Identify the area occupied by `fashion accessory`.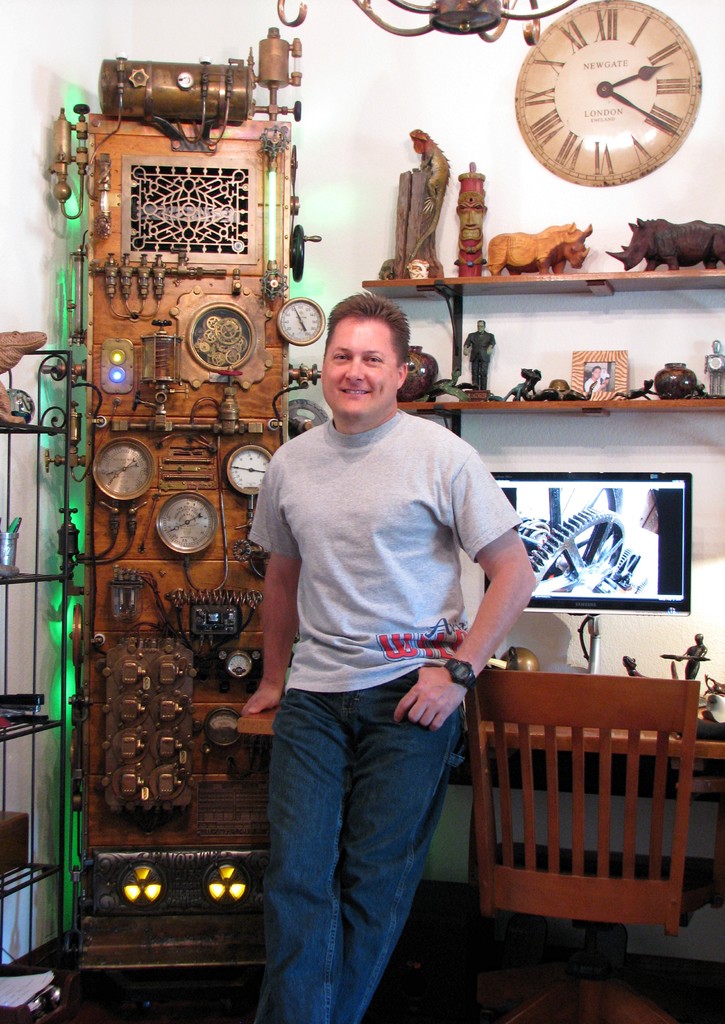
Area: bbox=[445, 660, 478, 695].
